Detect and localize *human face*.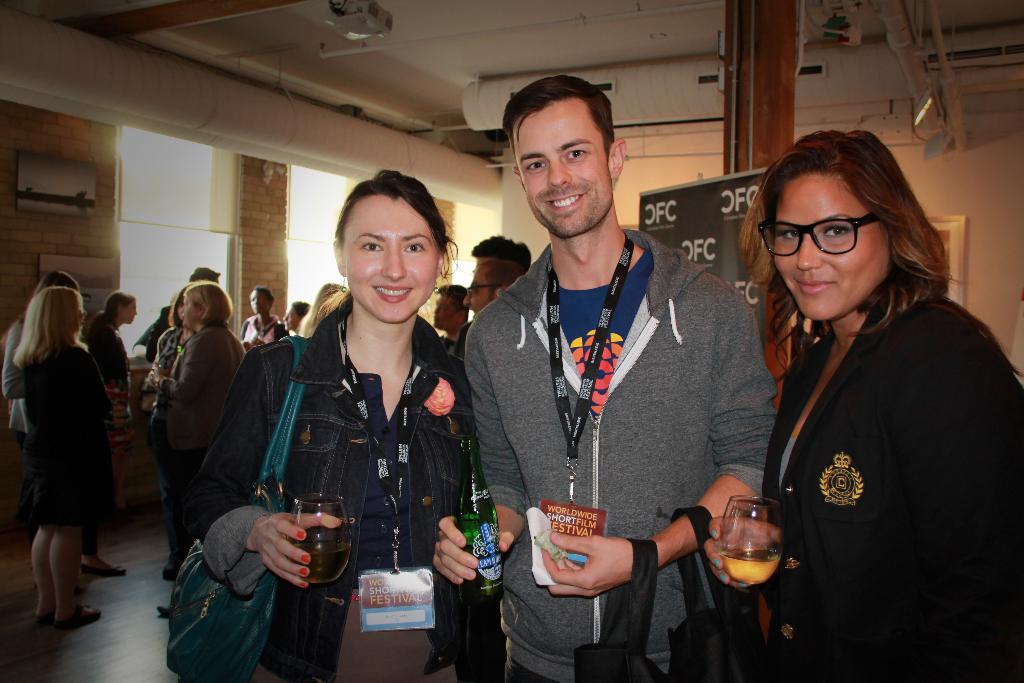
Localized at left=774, top=174, right=888, bottom=319.
